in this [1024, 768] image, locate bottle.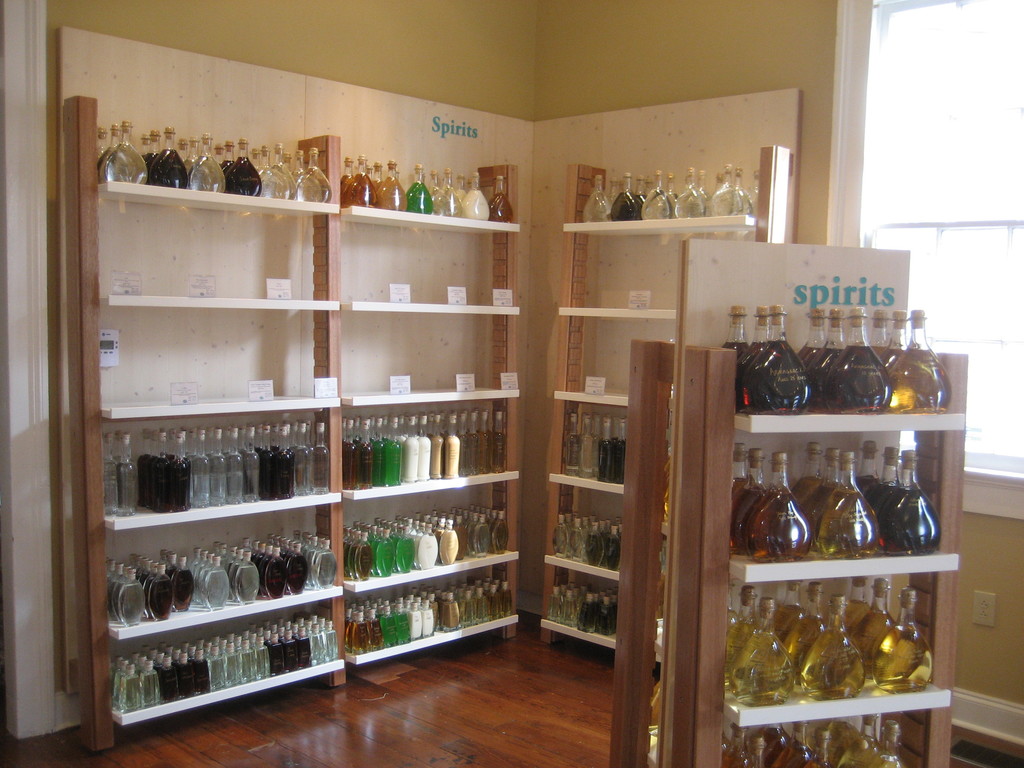
Bounding box: locate(868, 445, 900, 515).
